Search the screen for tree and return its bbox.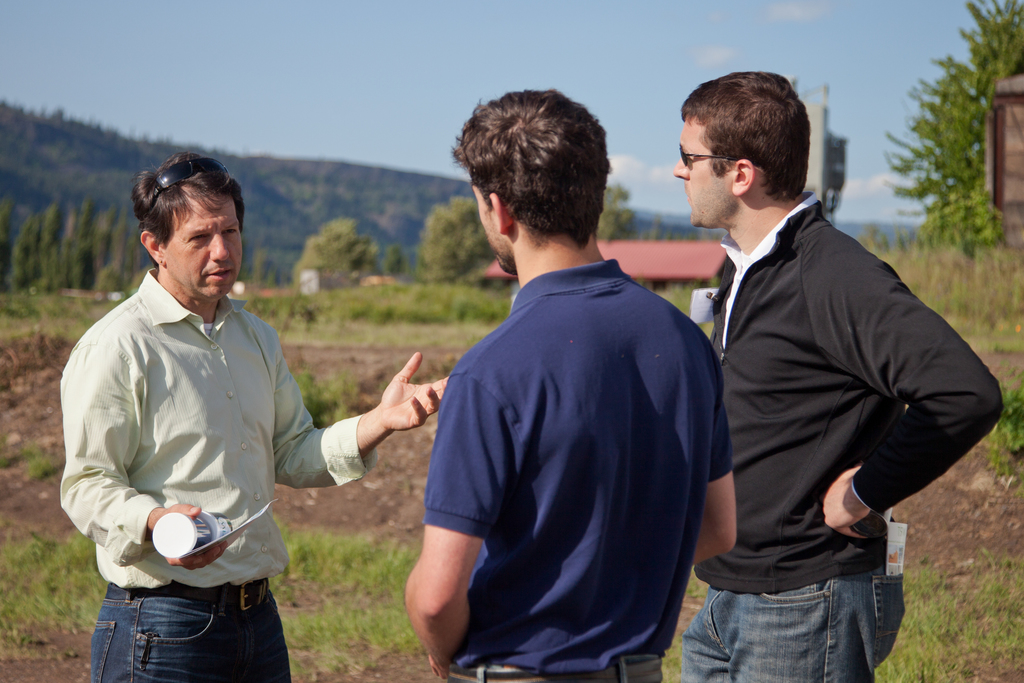
Found: l=898, t=38, r=1008, b=263.
